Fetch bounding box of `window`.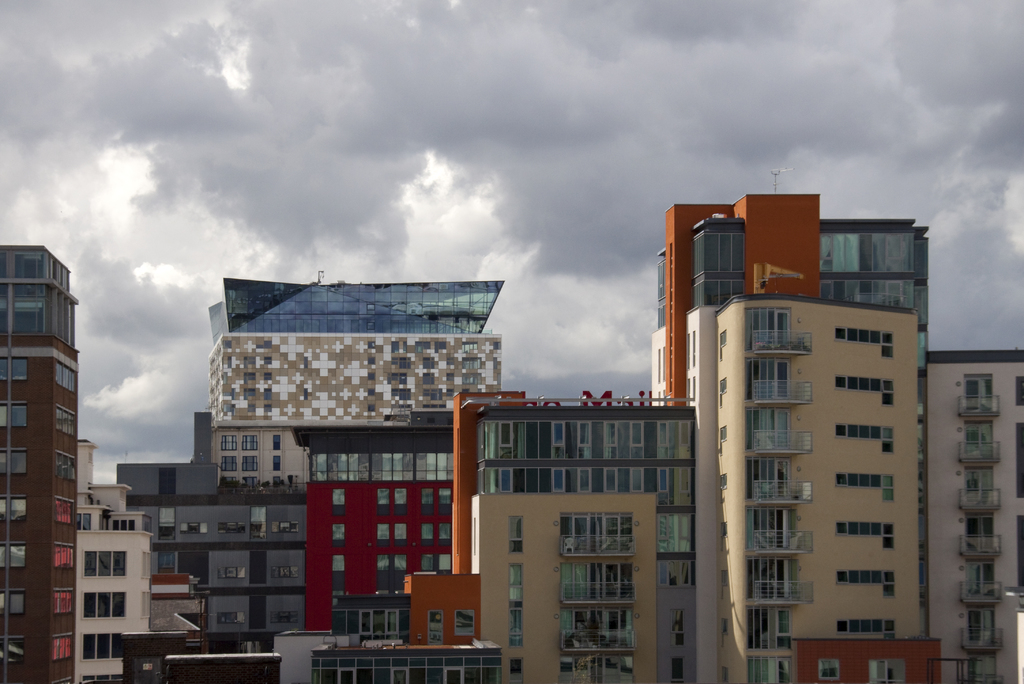
Bbox: bbox=(54, 404, 76, 436).
